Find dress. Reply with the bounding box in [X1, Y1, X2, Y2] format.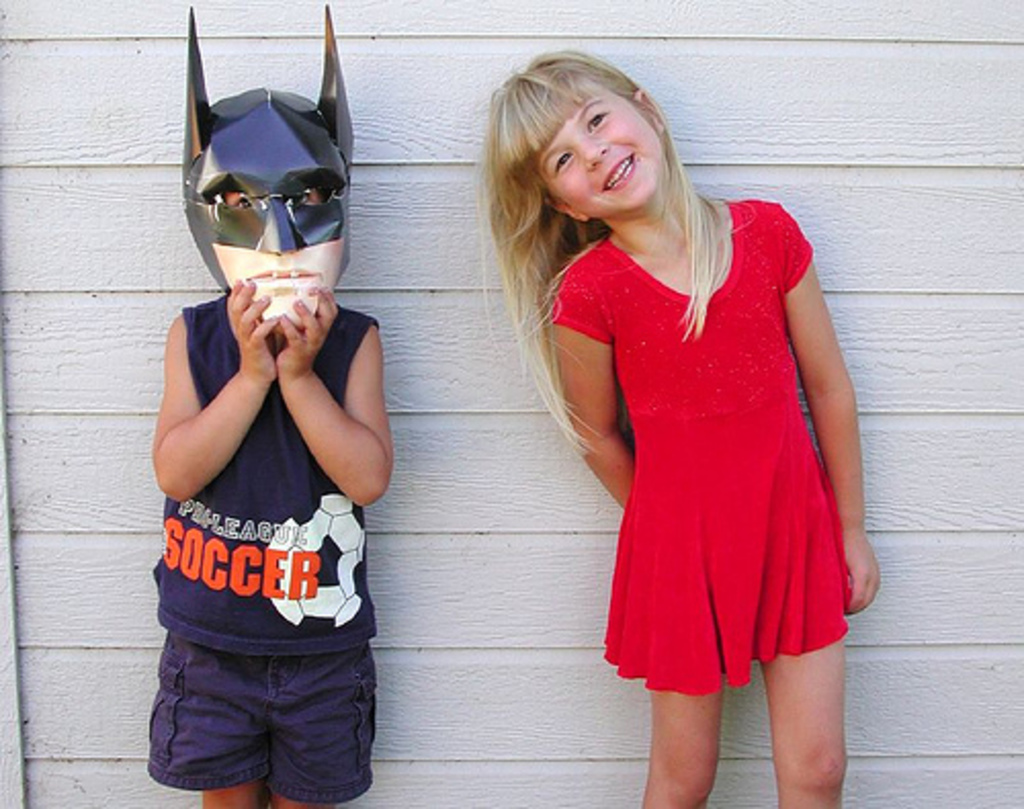
[551, 201, 848, 694].
